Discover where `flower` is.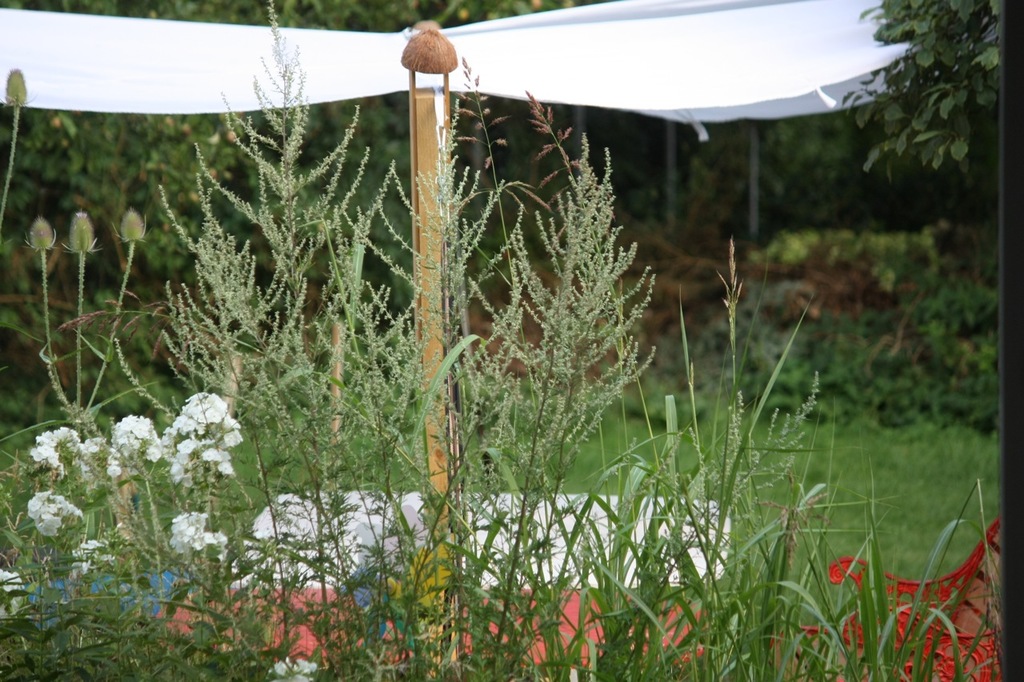
Discovered at l=159, t=392, r=238, b=466.
